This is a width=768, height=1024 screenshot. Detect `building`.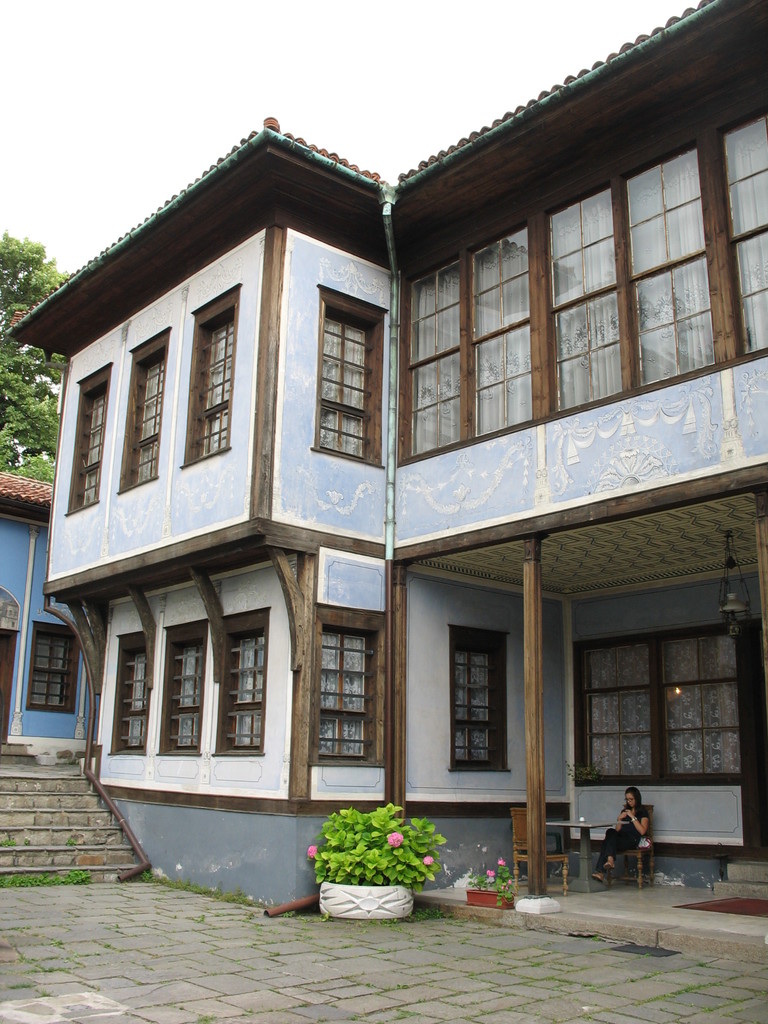
[7,0,767,916].
